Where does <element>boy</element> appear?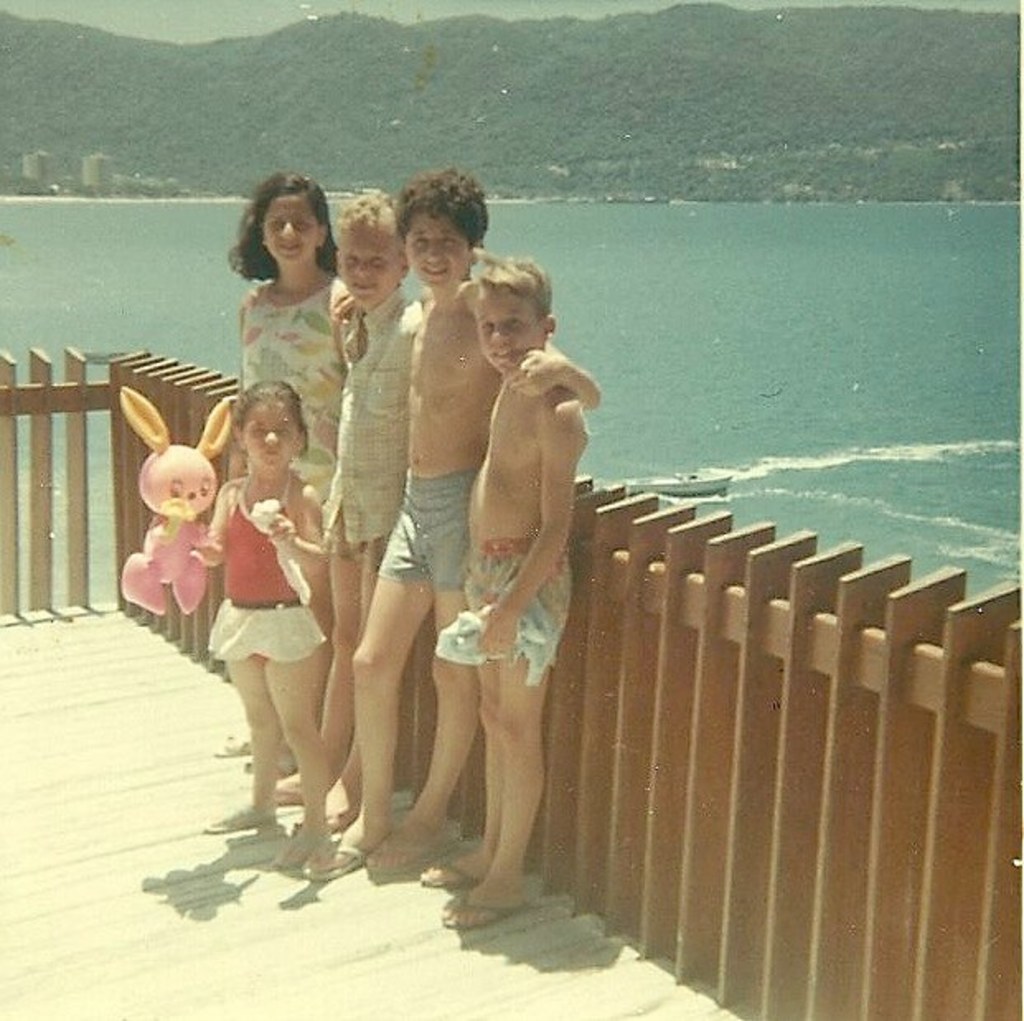
Appears at pyautogui.locateOnScreen(265, 188, 409, 835).
